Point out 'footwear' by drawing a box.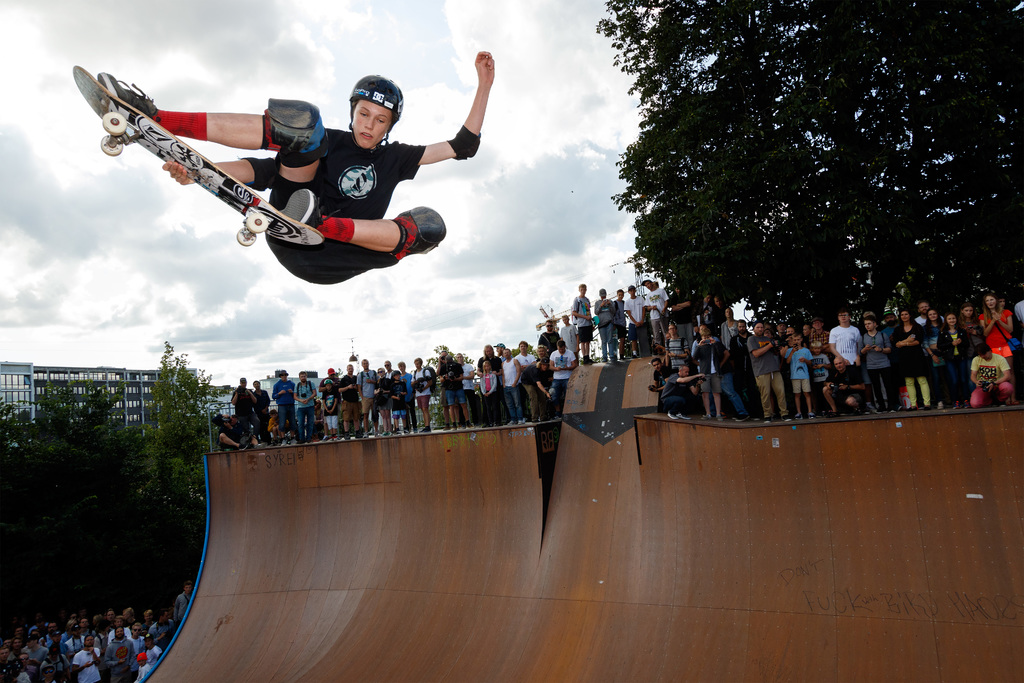
crop(906, 400, 917, 409).
